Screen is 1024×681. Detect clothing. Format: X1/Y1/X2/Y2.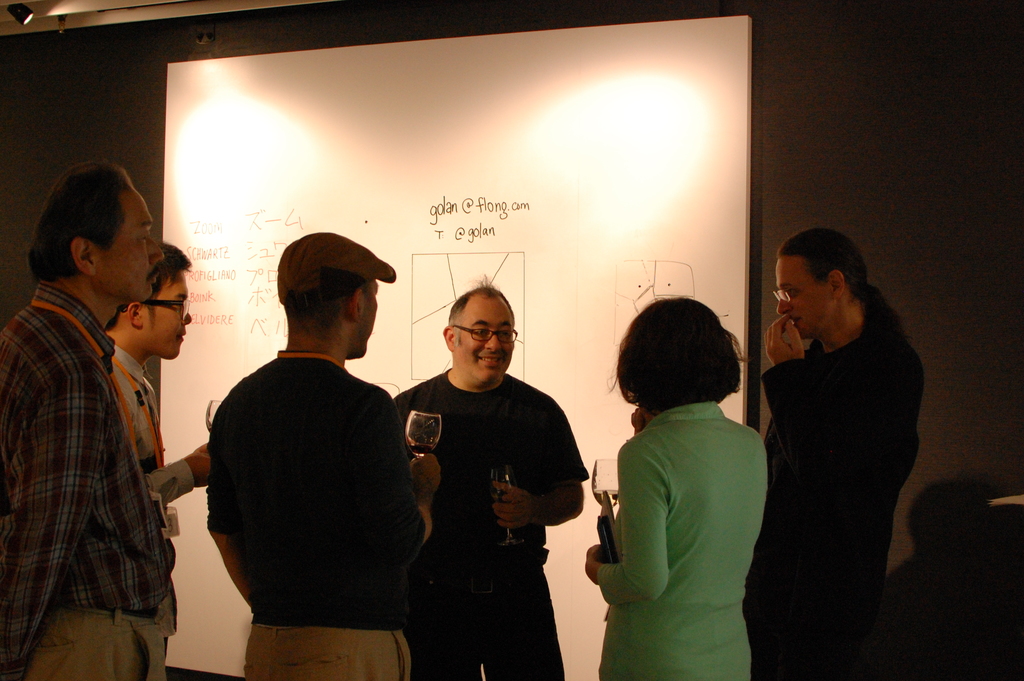
0/281/174/680.
